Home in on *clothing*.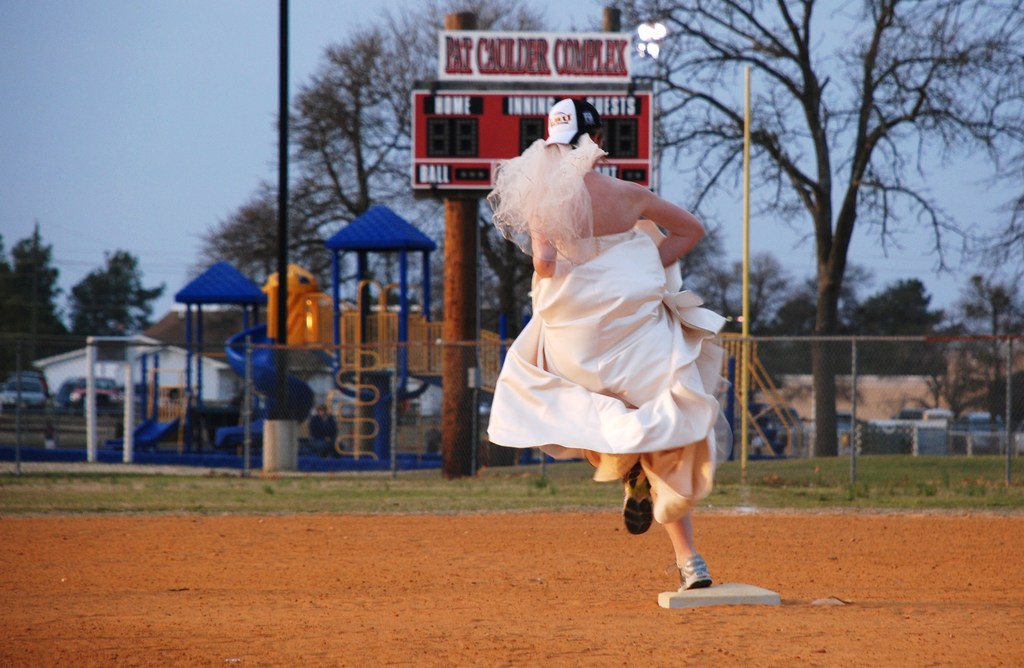
Homed in at <bbox>489, 229, 729, 531</bbox>.
